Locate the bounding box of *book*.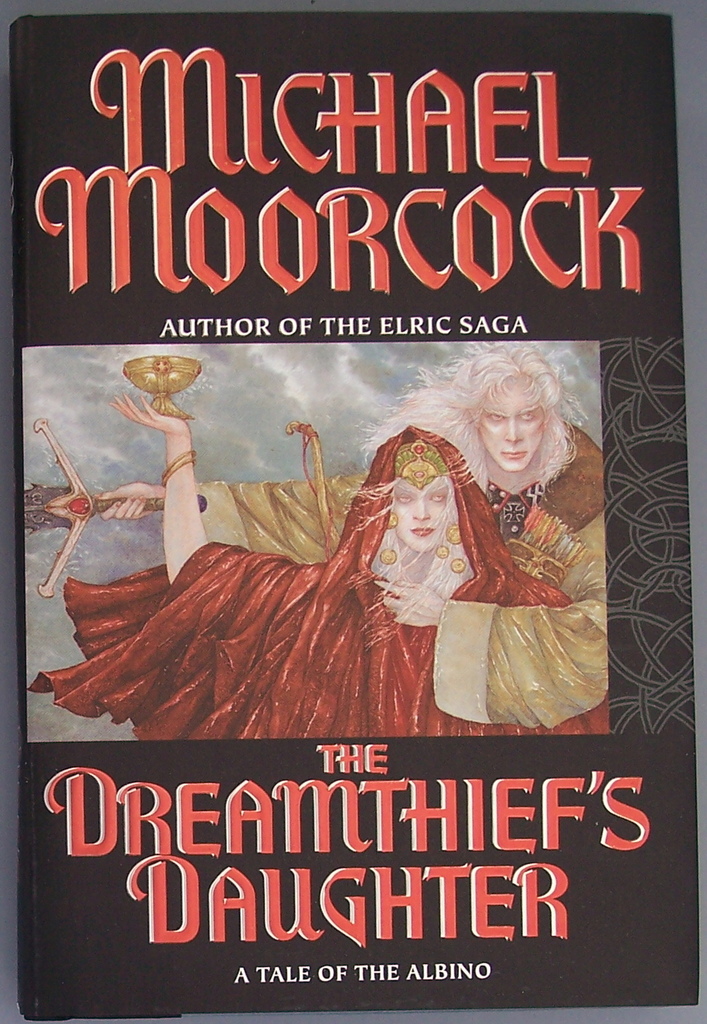
Bounding box: locate(0, 45, 679, 945).
